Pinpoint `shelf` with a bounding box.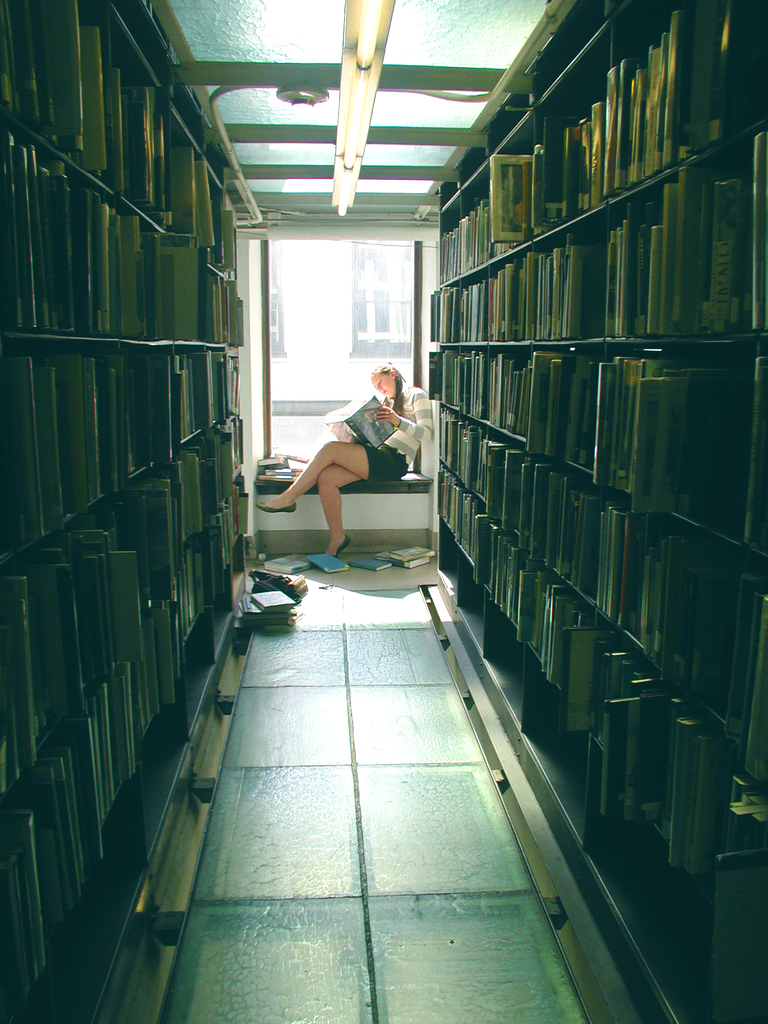
l=430, t=348, r=516, b=429.
